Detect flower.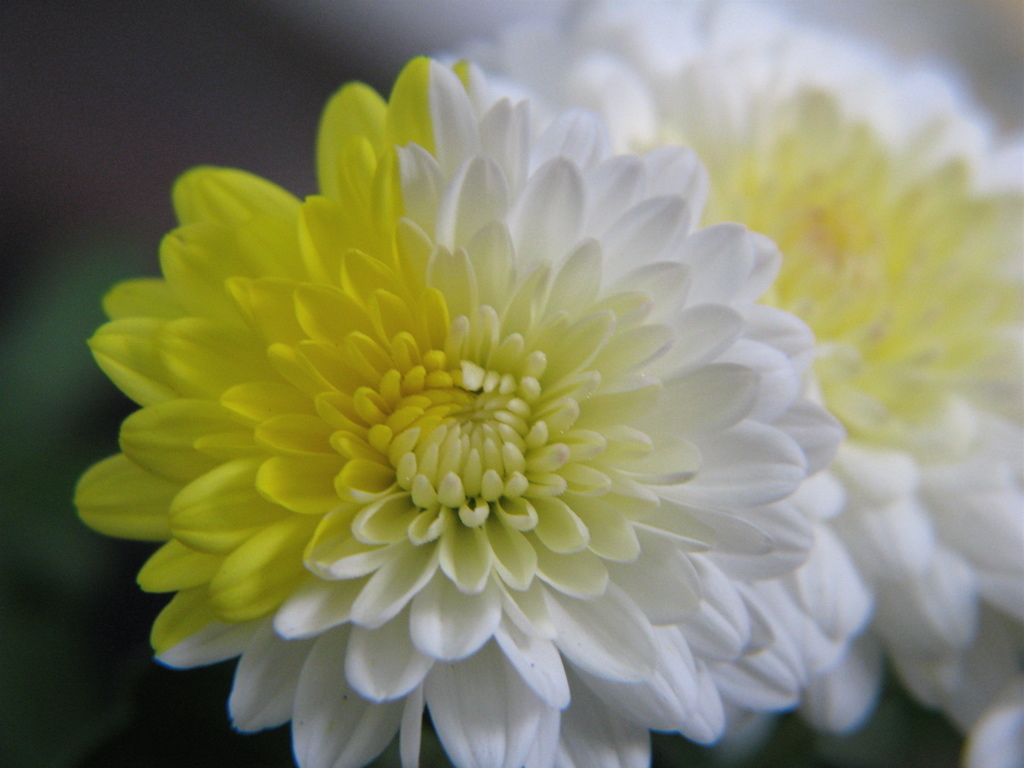
Detected at [79,1,1023,766].
